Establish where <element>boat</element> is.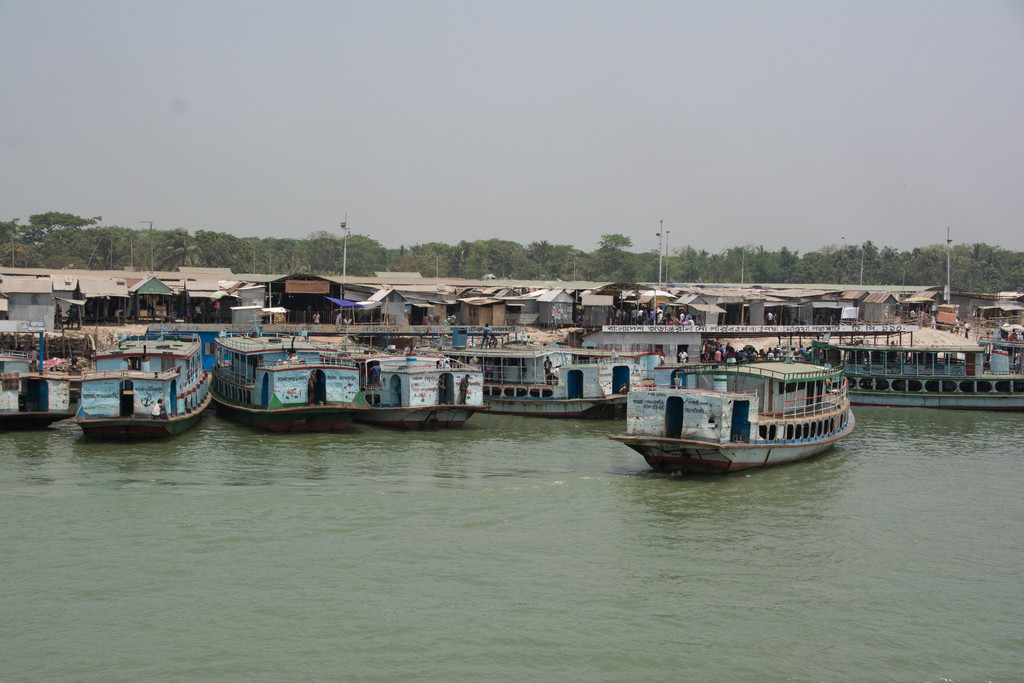
Established at region(606, 336, 854, 480).
